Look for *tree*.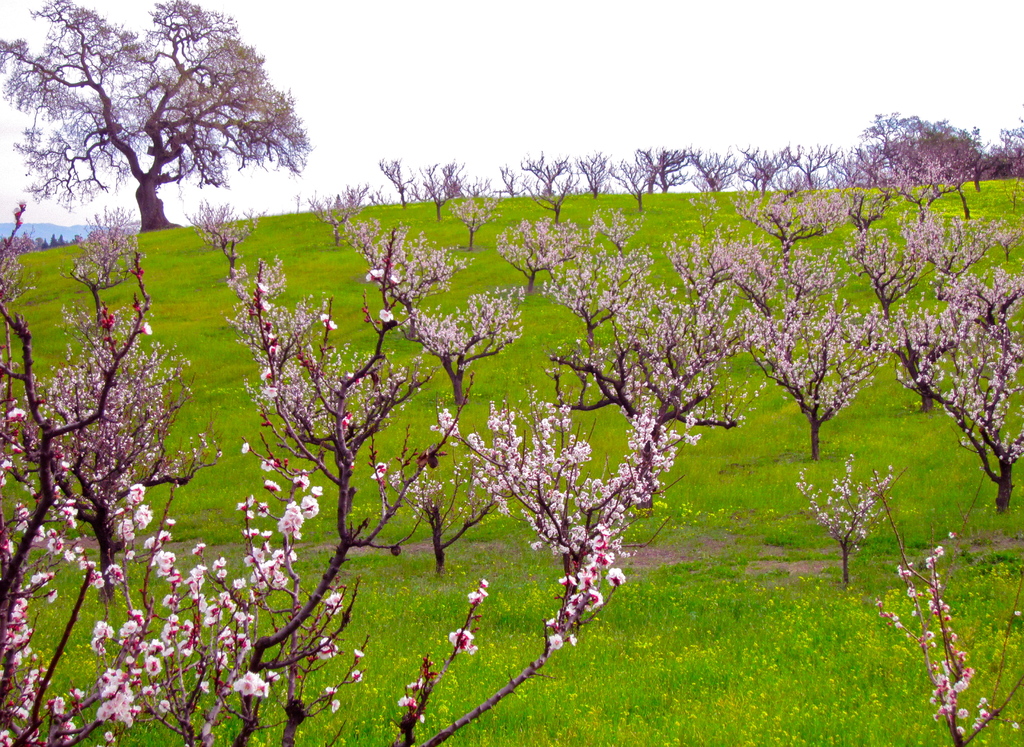
Found: (0,197,40,427).
